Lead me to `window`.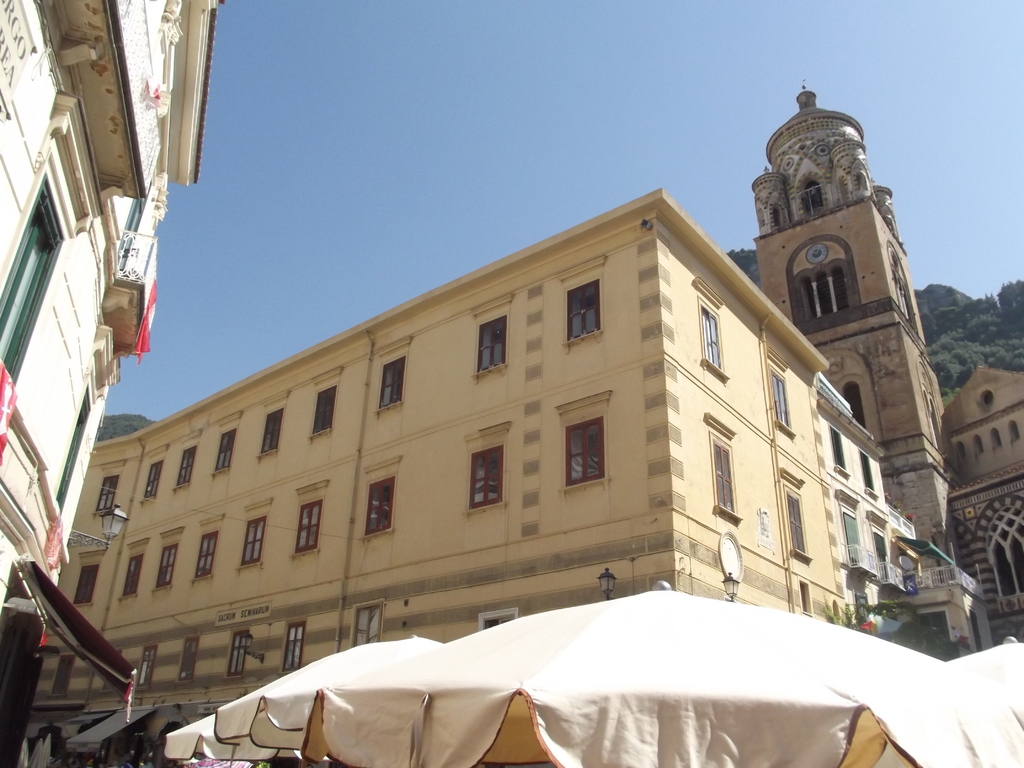
Lead to left=299, top=506, right=326, bottom=548.
